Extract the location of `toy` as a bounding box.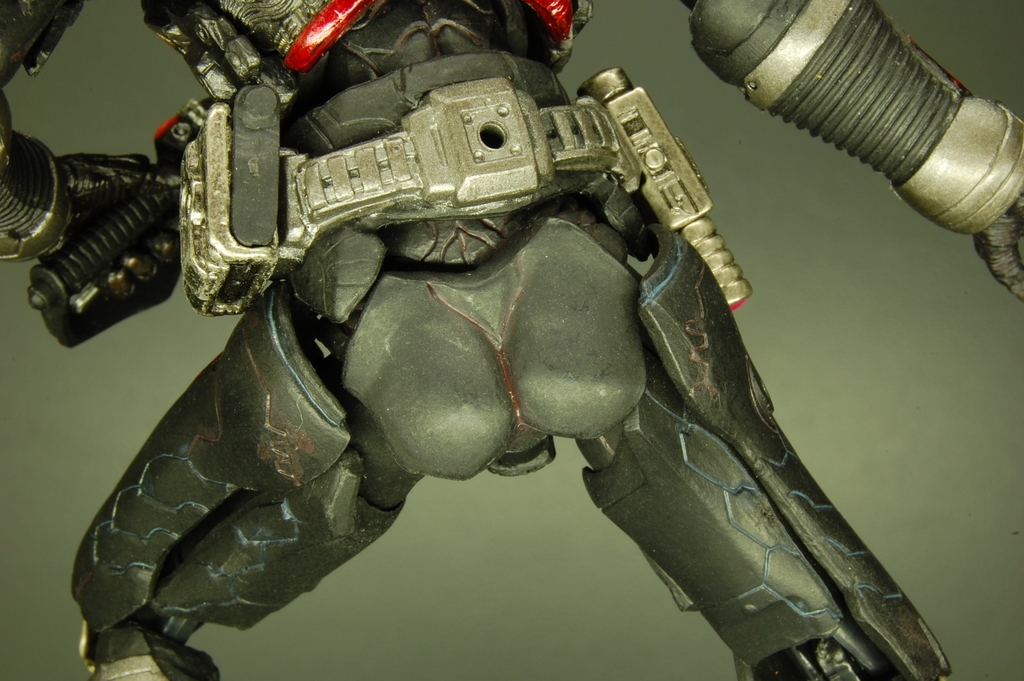
{"left": 0, "top": 0, "right": 1023, "bottom": 680}.
